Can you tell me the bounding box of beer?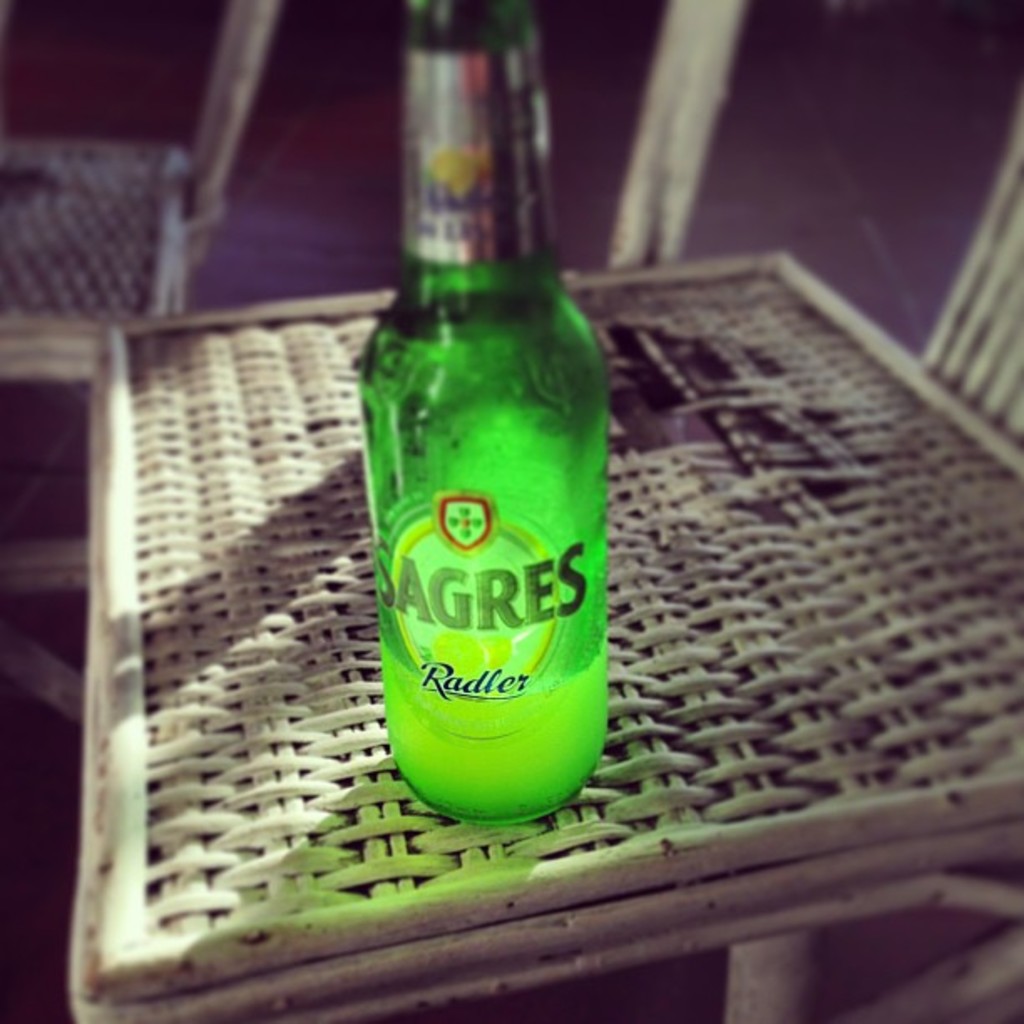
358:0:626:840.
